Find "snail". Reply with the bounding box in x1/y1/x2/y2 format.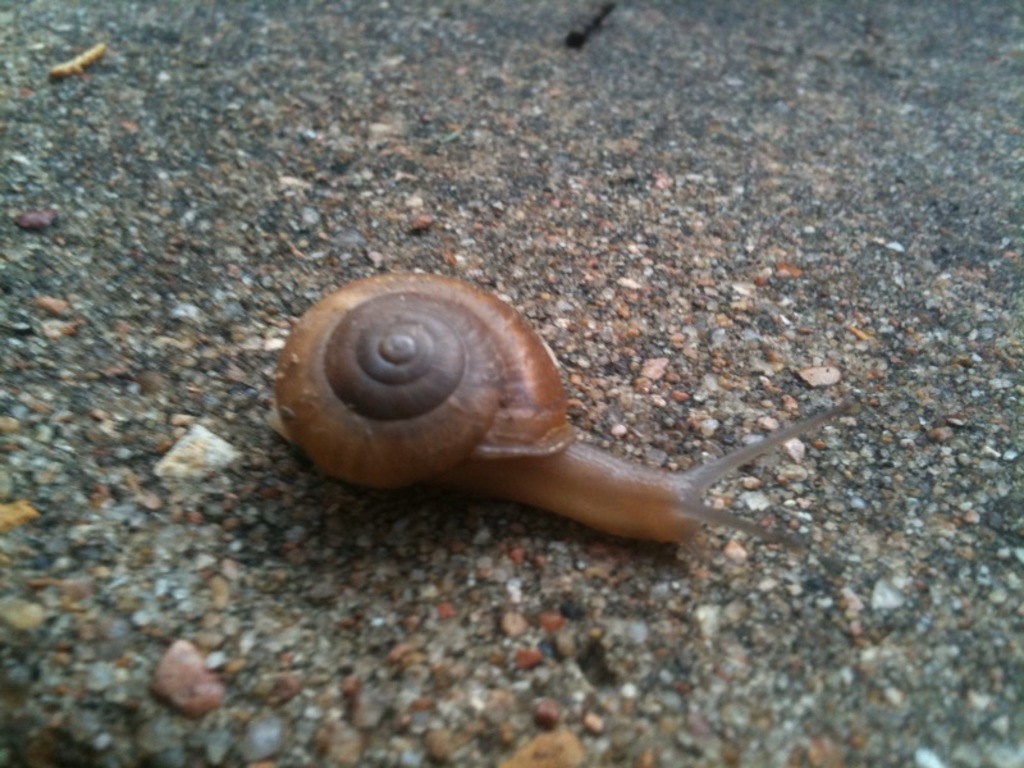
271/269/826/554.
